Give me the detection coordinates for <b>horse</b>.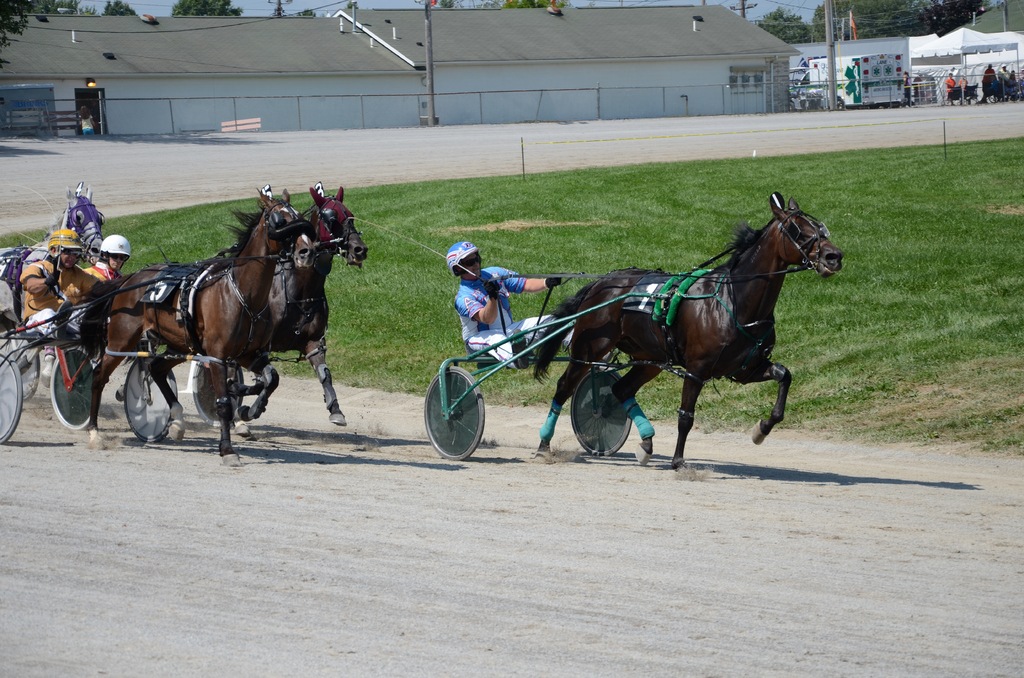
[left=74, top=183, right=314, bottom=466].
